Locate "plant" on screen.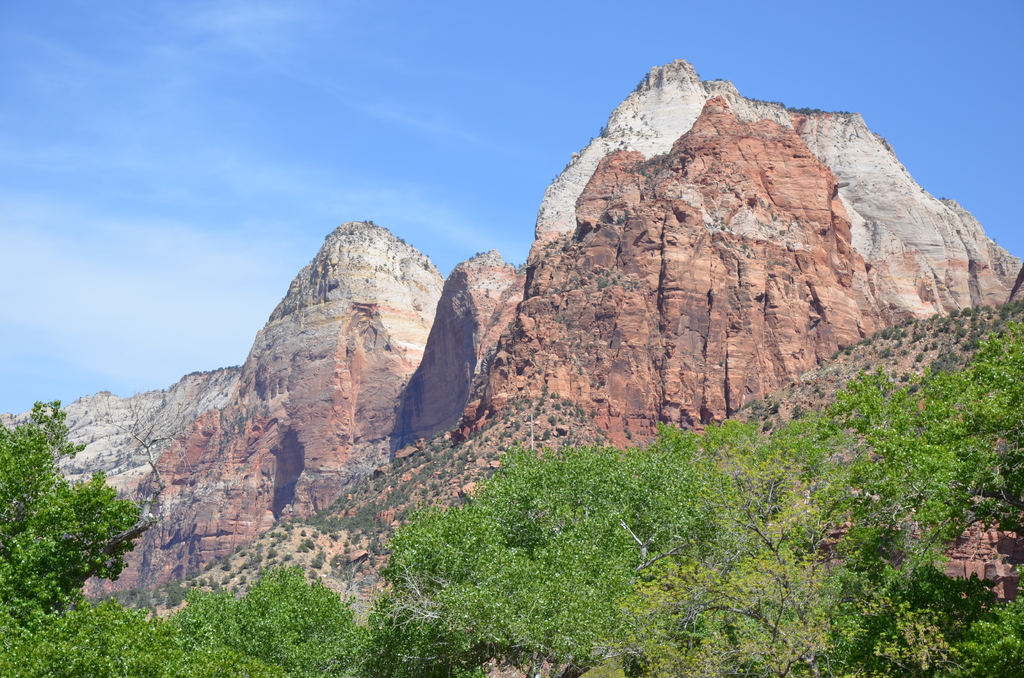
On screen at bbox=[842, 348, 854, 356].
